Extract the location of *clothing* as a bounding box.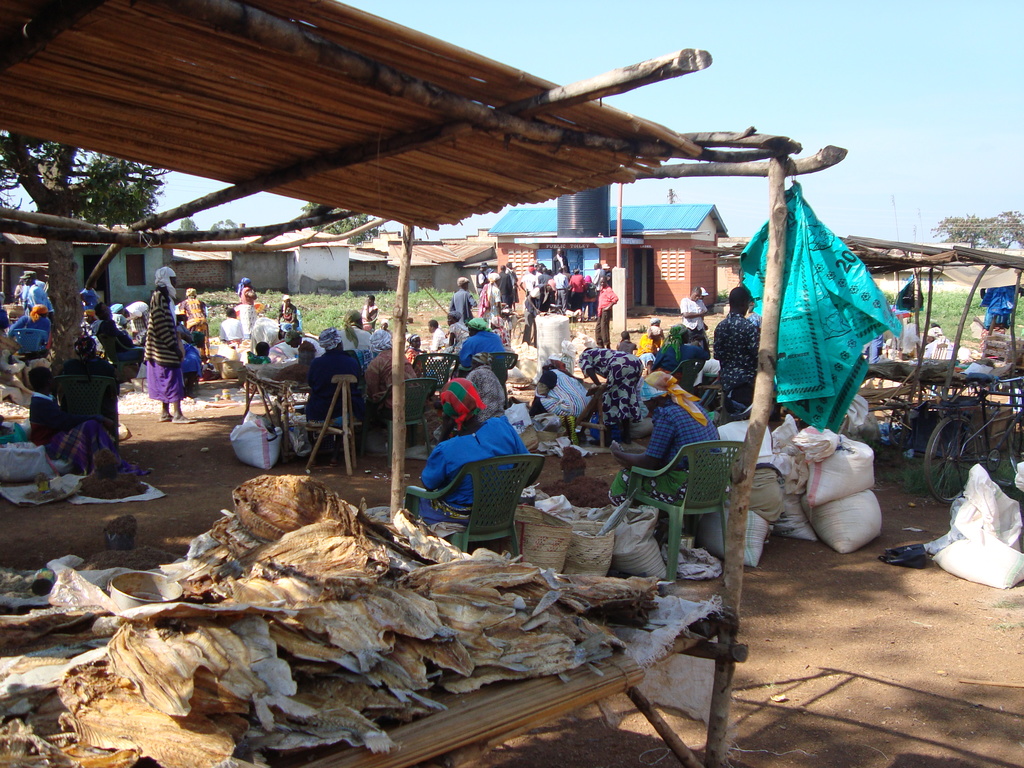
<region>223, 319, 243, 349</region>.
